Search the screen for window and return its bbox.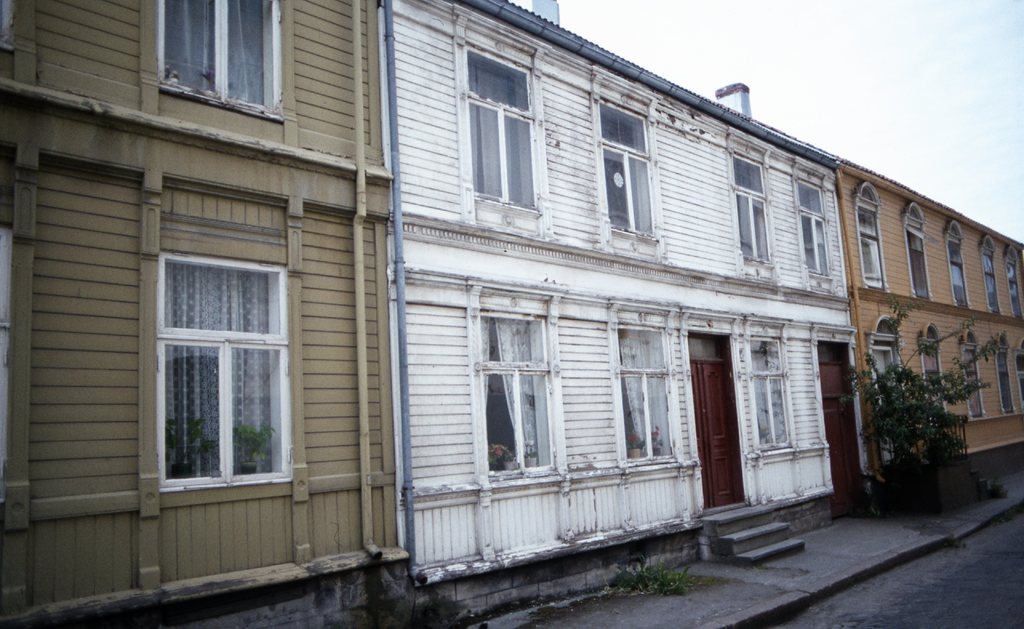
Found: bbox=[132, 206, 297, 512].
